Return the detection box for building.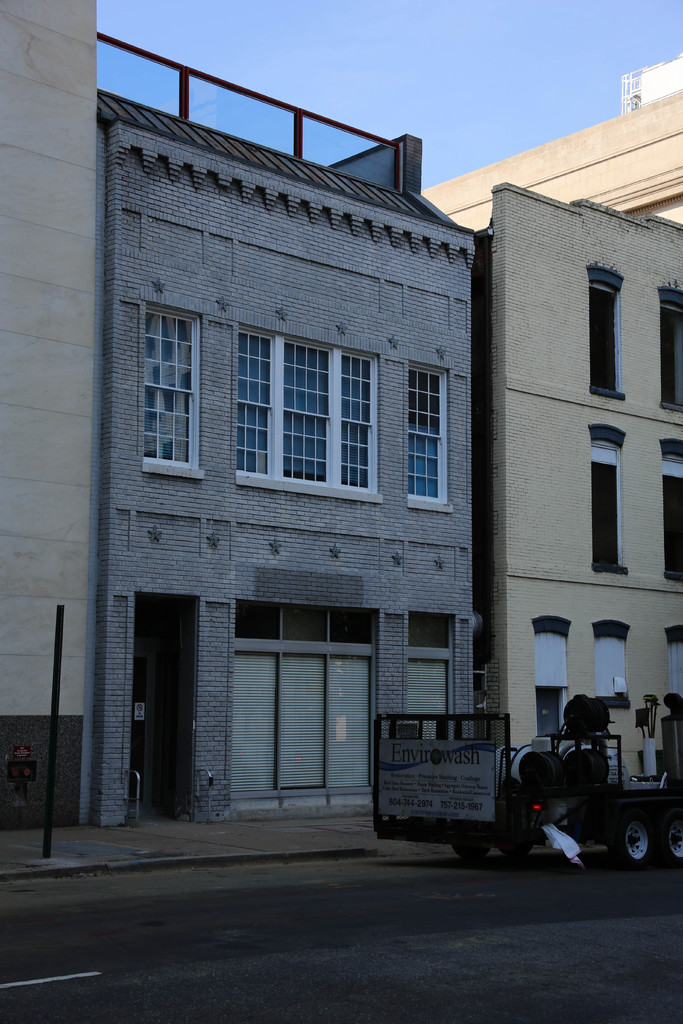
box(487, 178, 682, 783).
